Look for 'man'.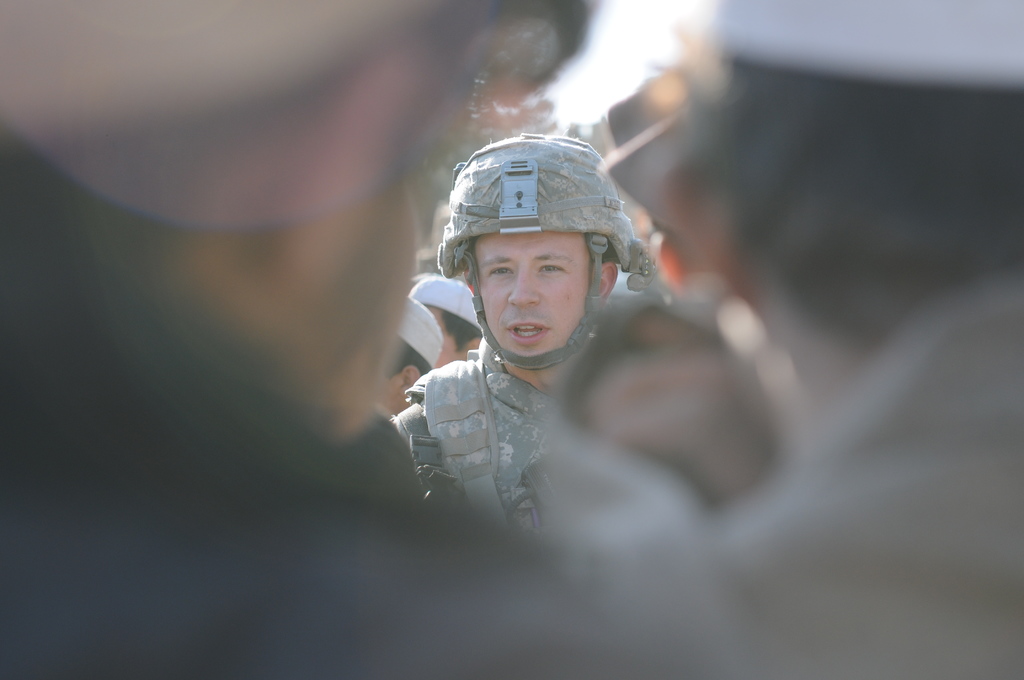
Found: bbox=(328, 99, 858, 584).
